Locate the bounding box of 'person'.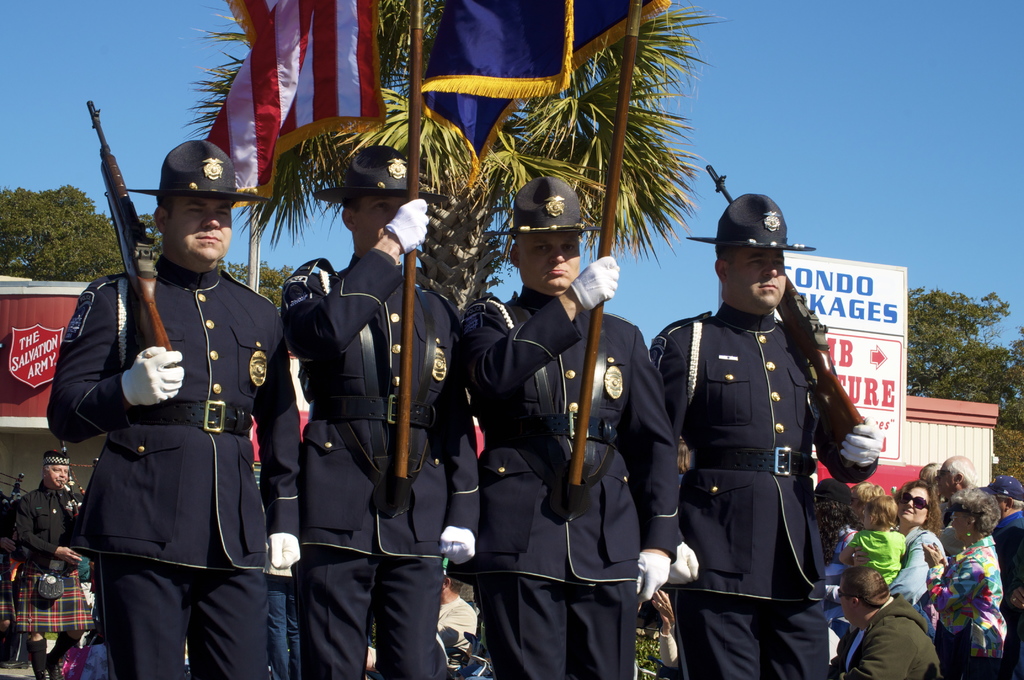
Bounding box: [left=61, top=152, right=265, bottom=679].
